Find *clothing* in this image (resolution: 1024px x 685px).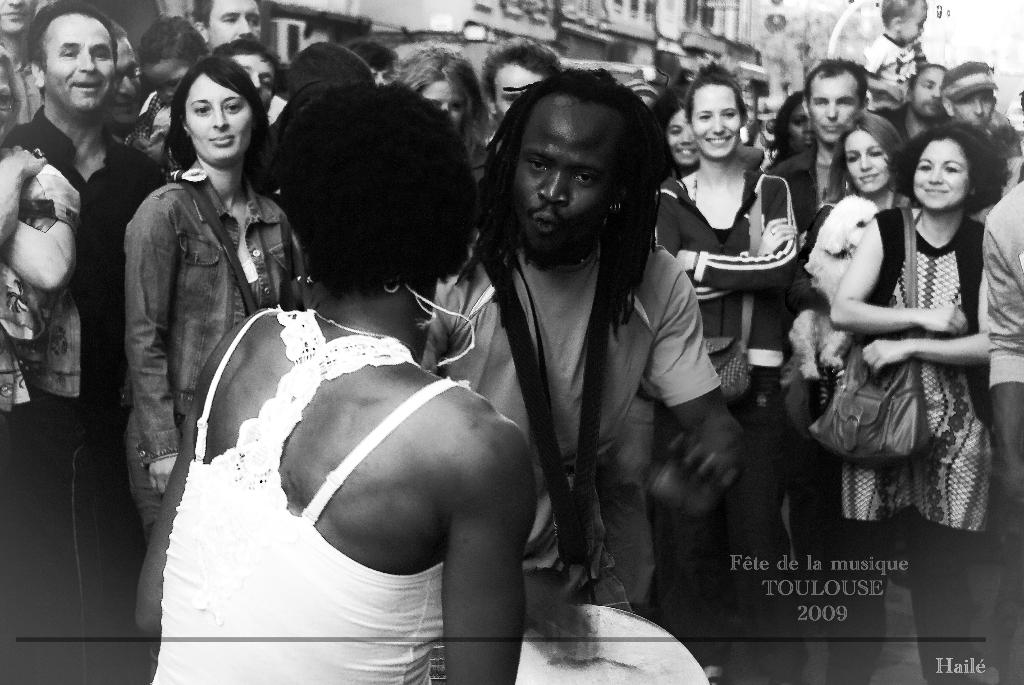
<box>117,169,287,523</box>.
